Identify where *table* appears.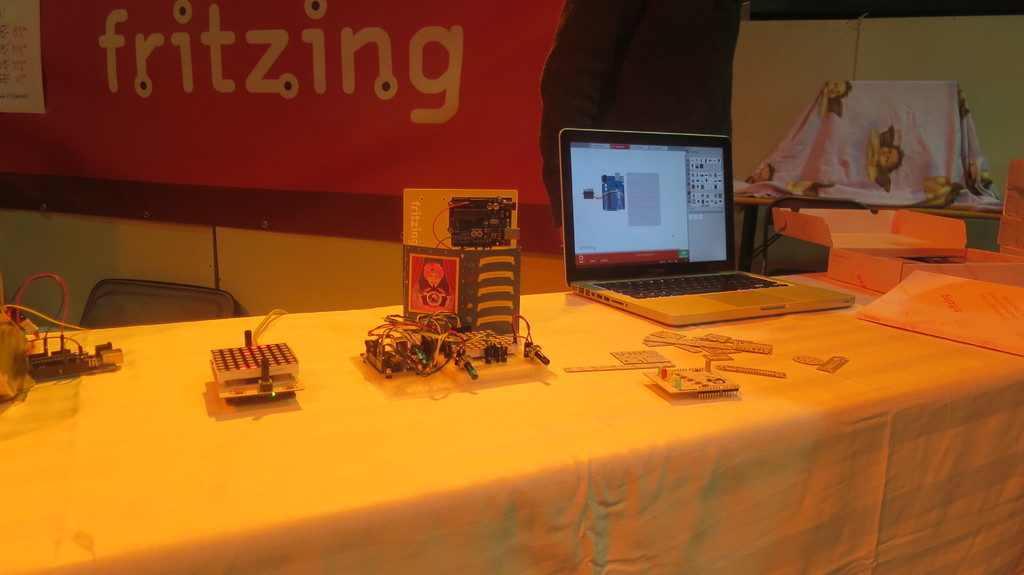
Appears at x1=52 y1=244 x2=1004 y2=573.
